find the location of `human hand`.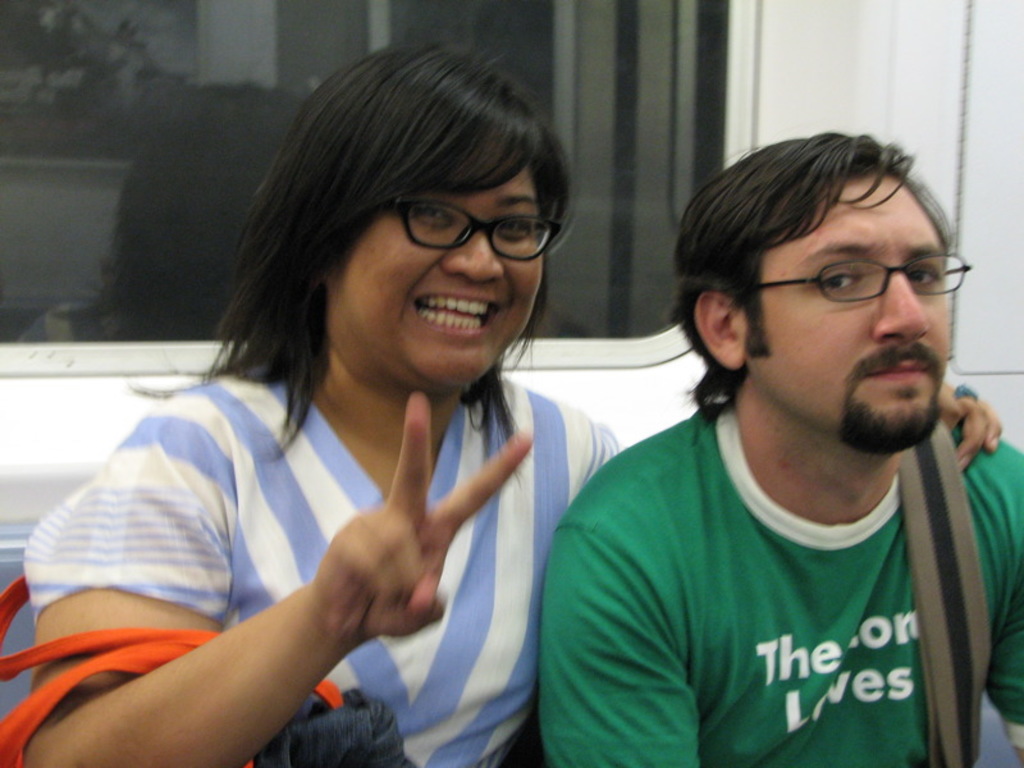
Location: 938 379 1006 479.
